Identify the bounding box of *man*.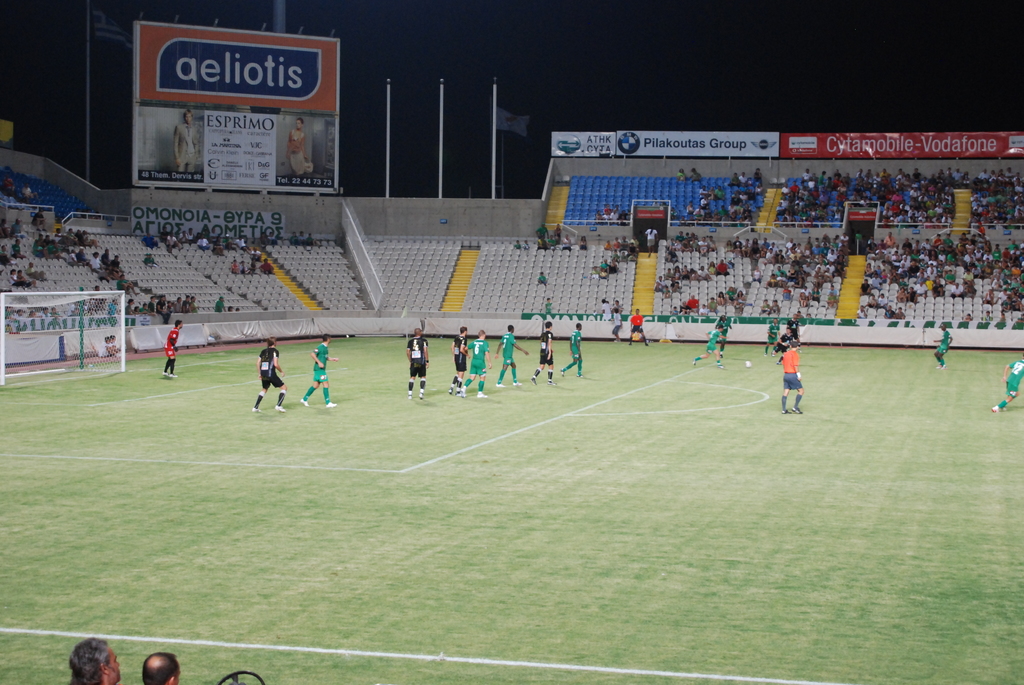
Rect(529, 319, 557, 389).
